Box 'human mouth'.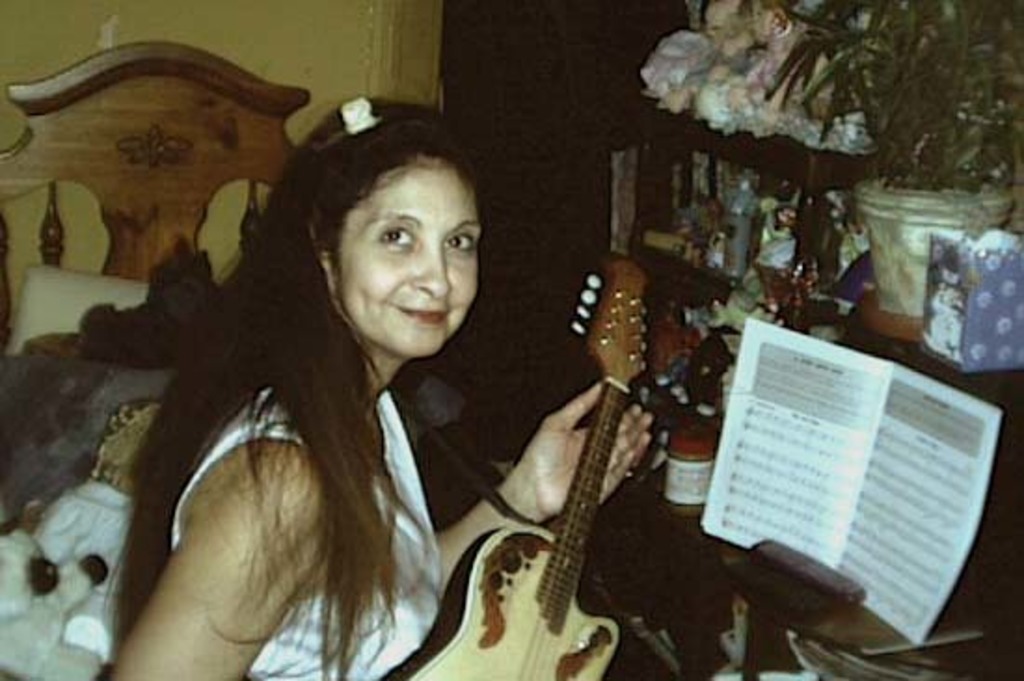
bbox=(398, 290, 458, 339).
